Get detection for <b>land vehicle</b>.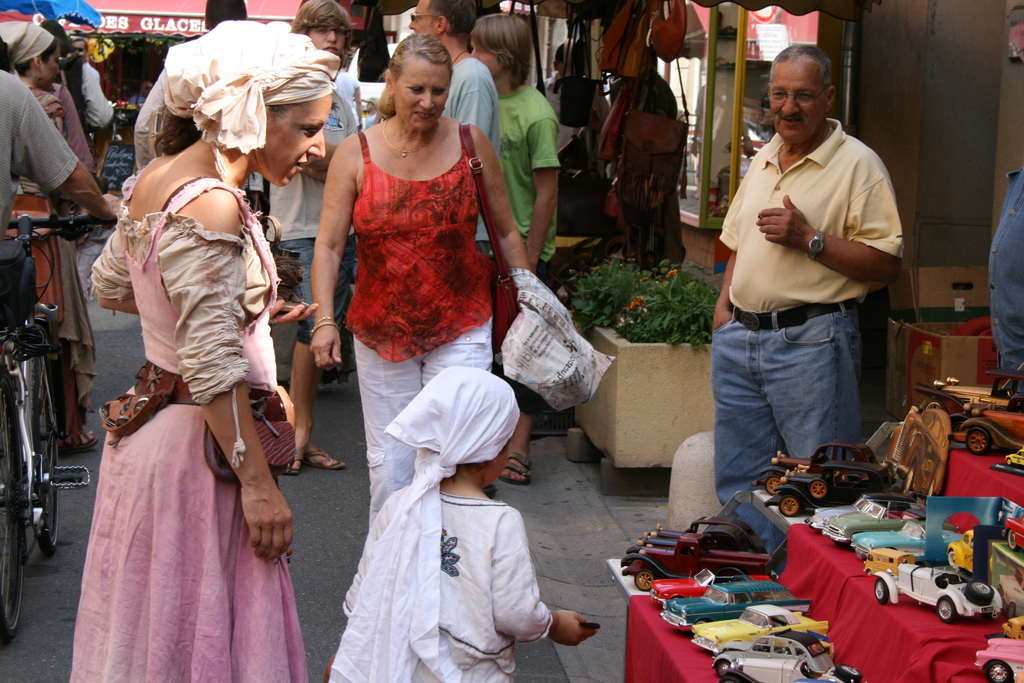
Detection: region(772, 465, 893, 525).
